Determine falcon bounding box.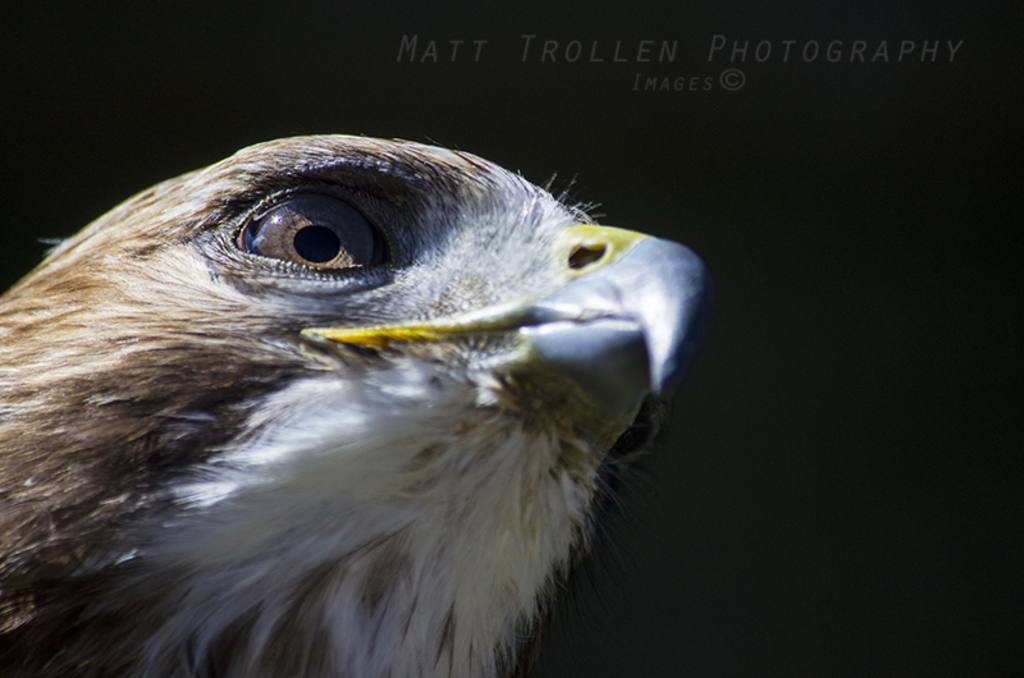
Determined: 0,136,699,677.
